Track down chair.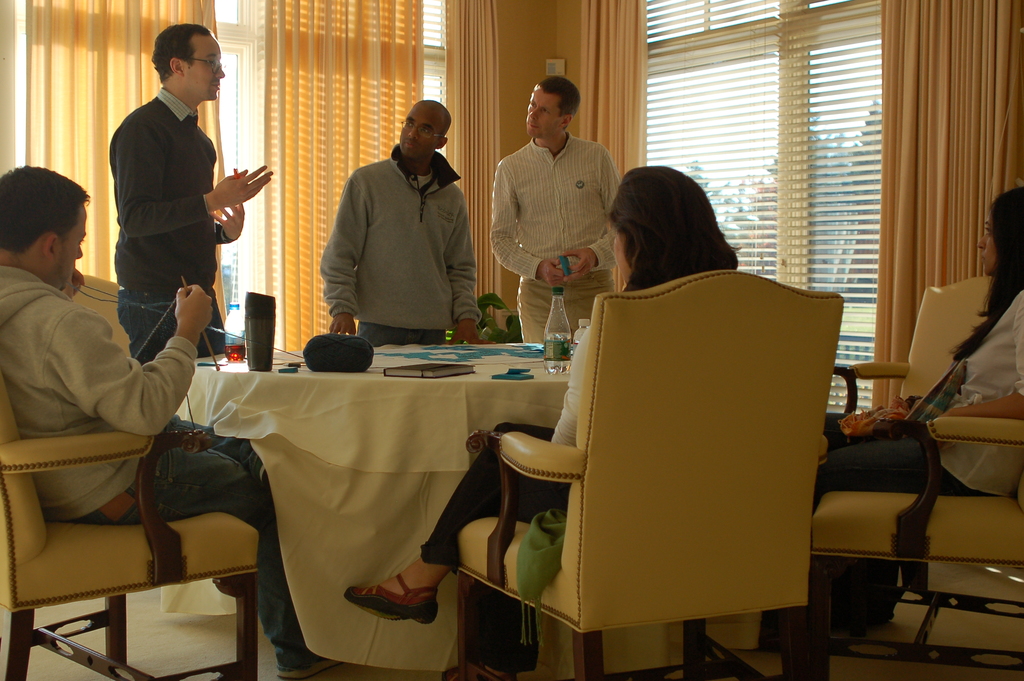
Tracked to rect(787, 416, 1023, 680).
